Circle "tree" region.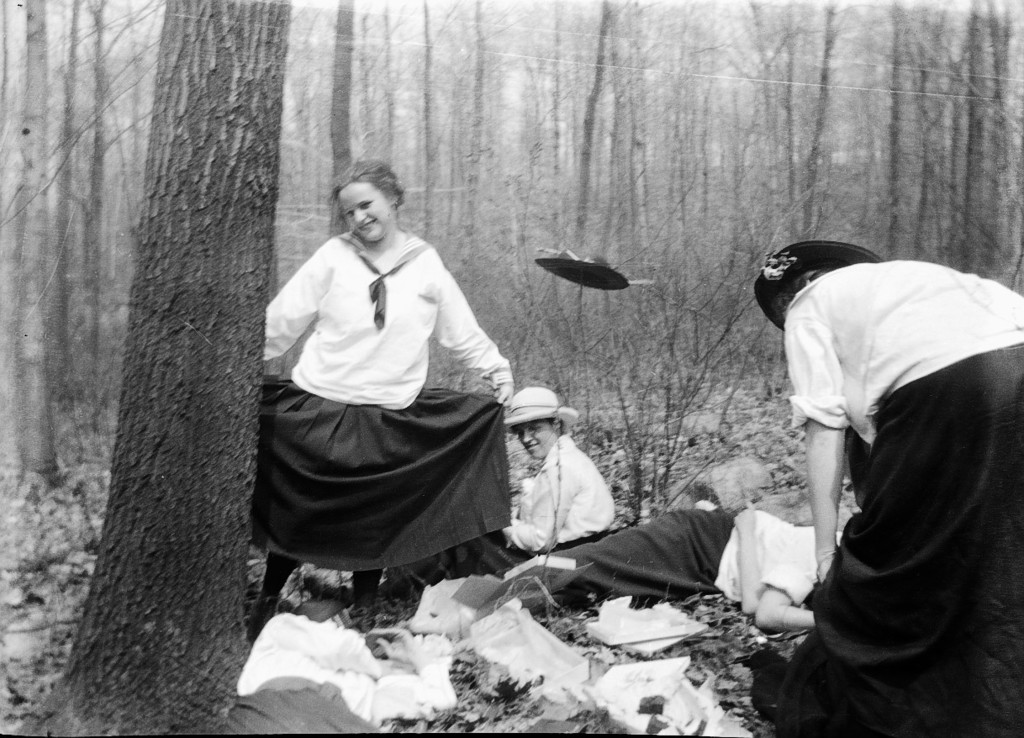
Region: pyautogui.locateOnScreen(46, 0, 137, 438).
